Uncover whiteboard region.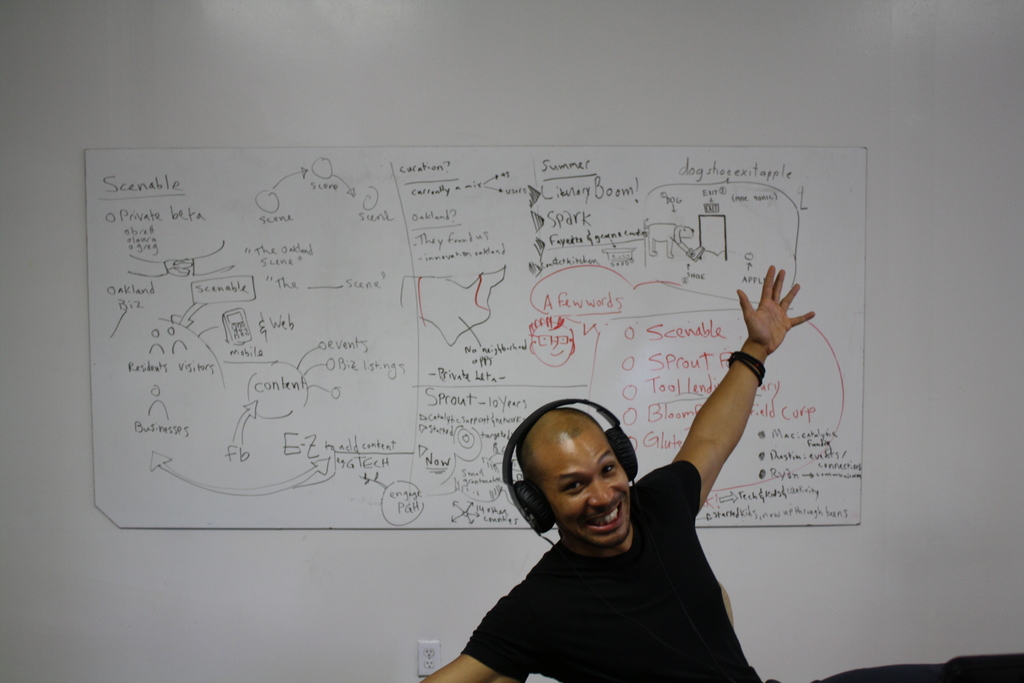
Uncovered: box=[90, 143, 865, 528].
